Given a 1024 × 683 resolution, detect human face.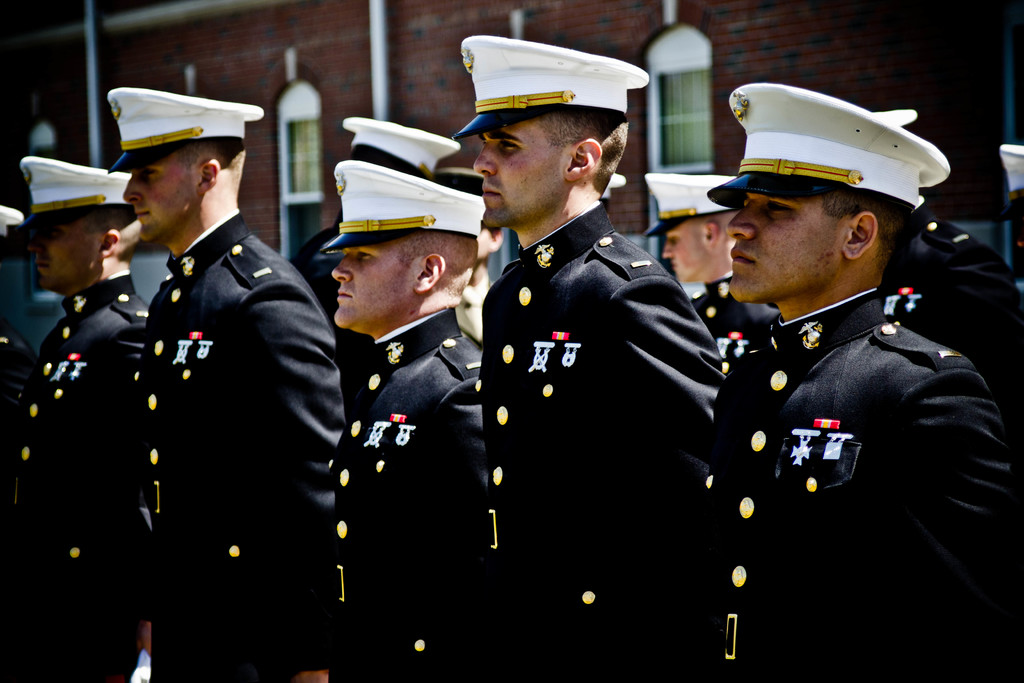
25:224:91:286.
